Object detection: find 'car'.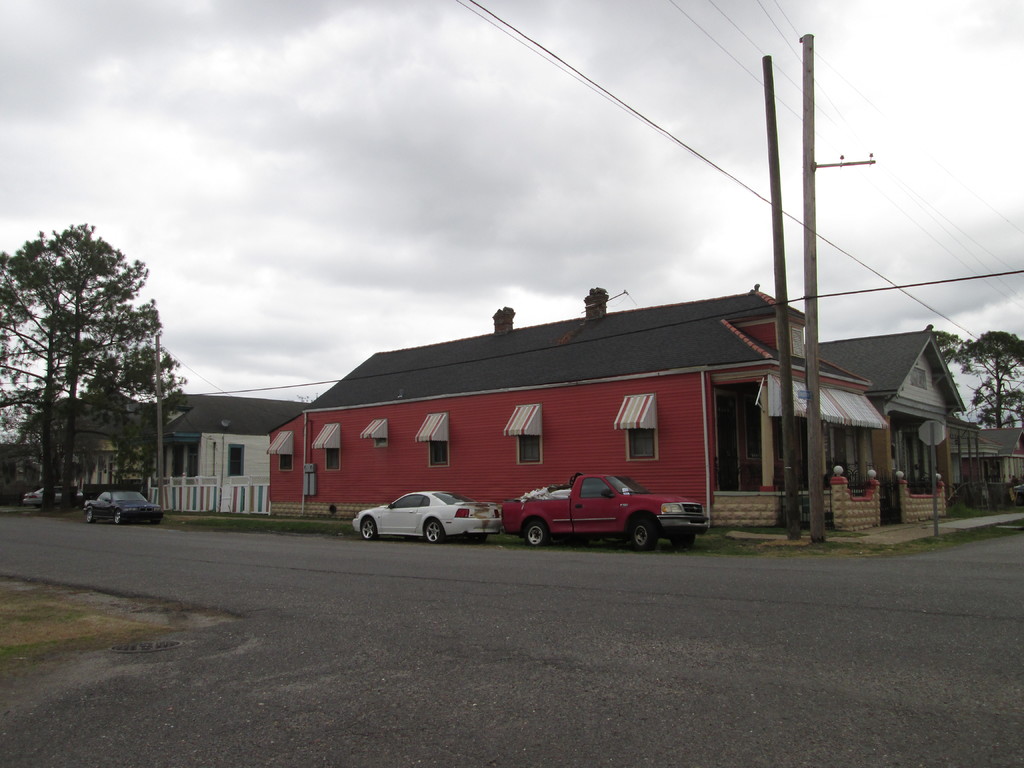
{"x1": 344, "y1": 492, "x2": 502, "y2": 549}.
